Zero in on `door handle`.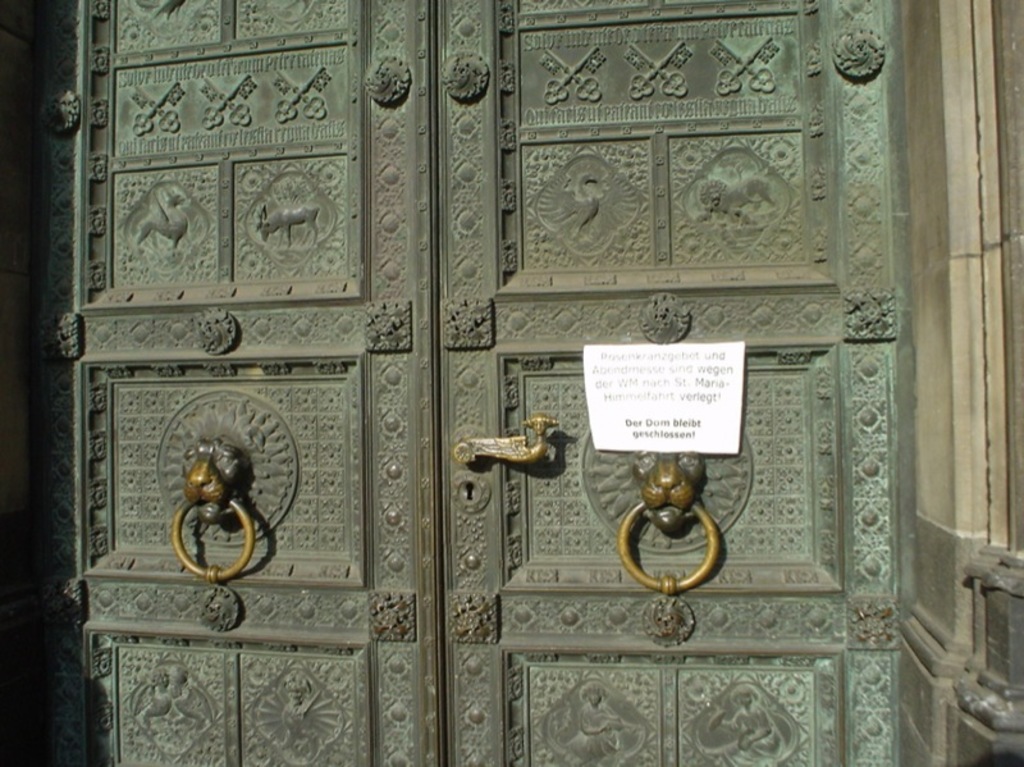
Zeroed in: rect(447, 415, 561, 471).
